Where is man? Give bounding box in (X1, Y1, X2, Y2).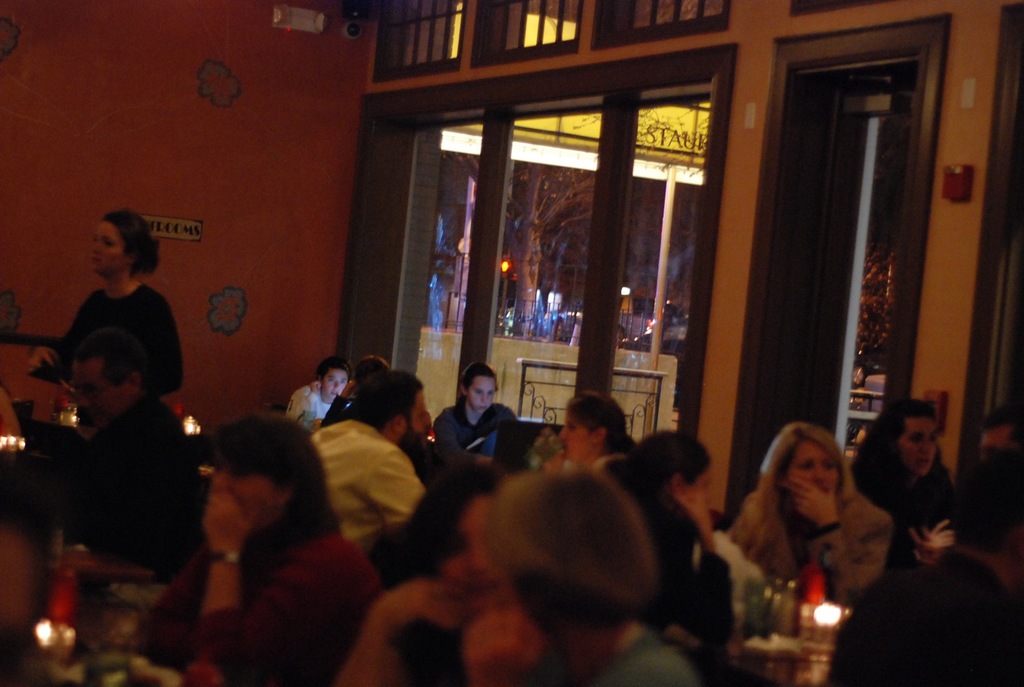
(285, 356, 349, 434).
